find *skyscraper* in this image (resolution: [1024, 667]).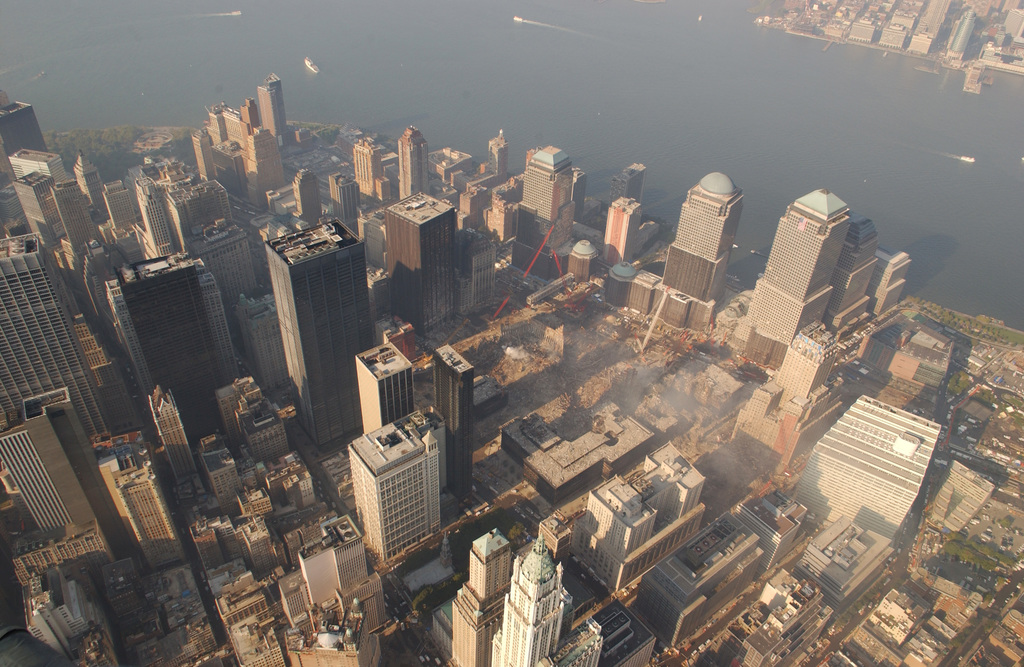
{"x1": 509, "y1": 142, "x2": 588, "y2": 292}.
